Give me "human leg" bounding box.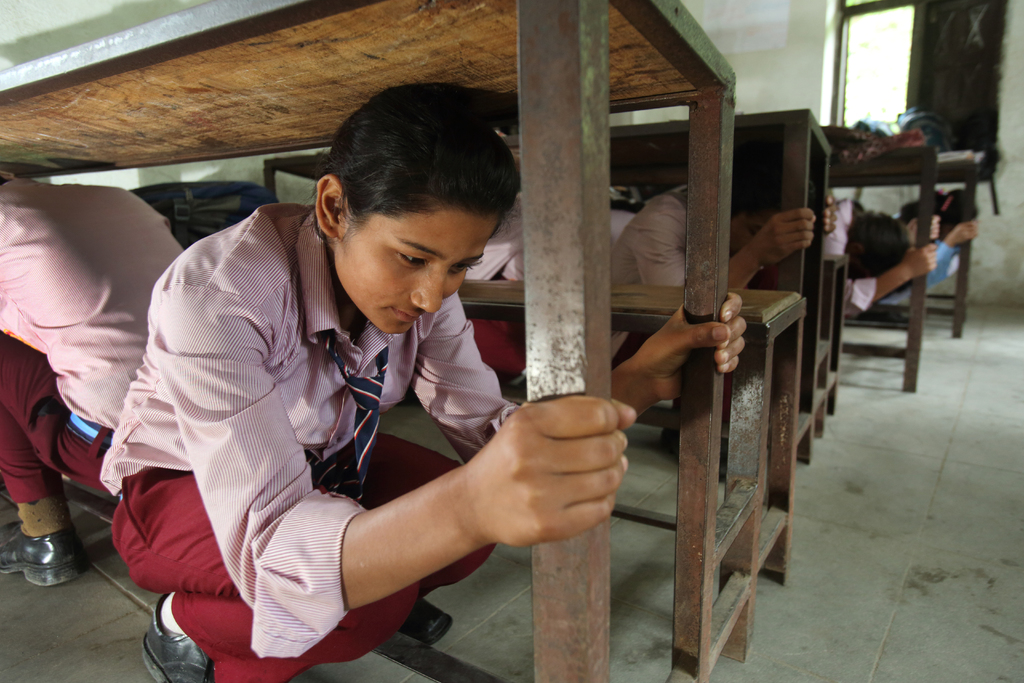
region(8, 344, 99, 608).
